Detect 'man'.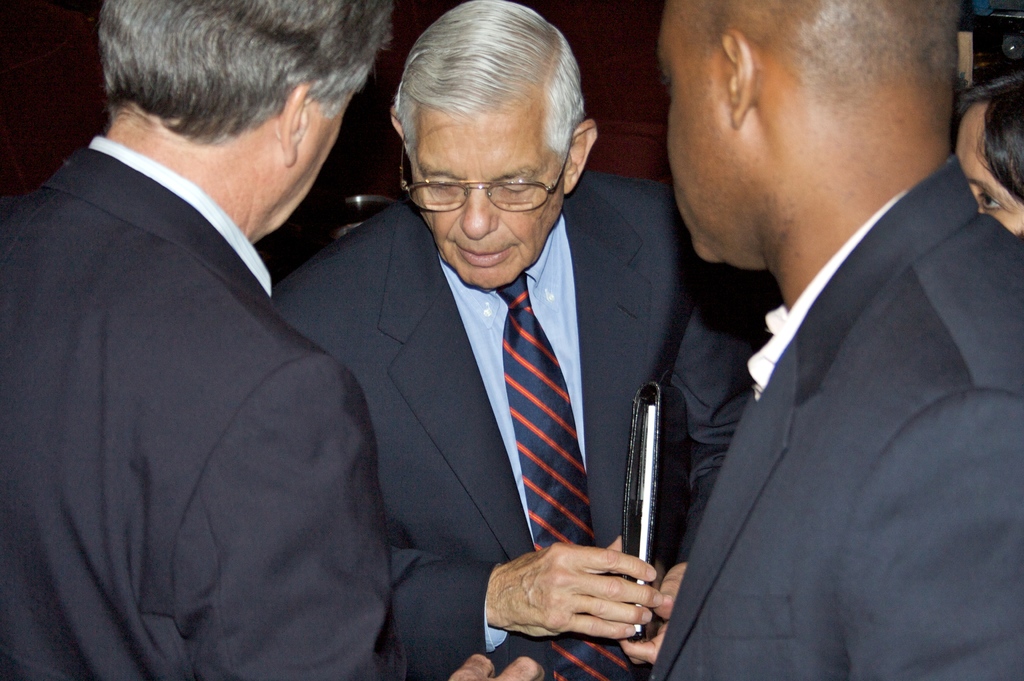
Detected at [279, 0, 783, 680].
